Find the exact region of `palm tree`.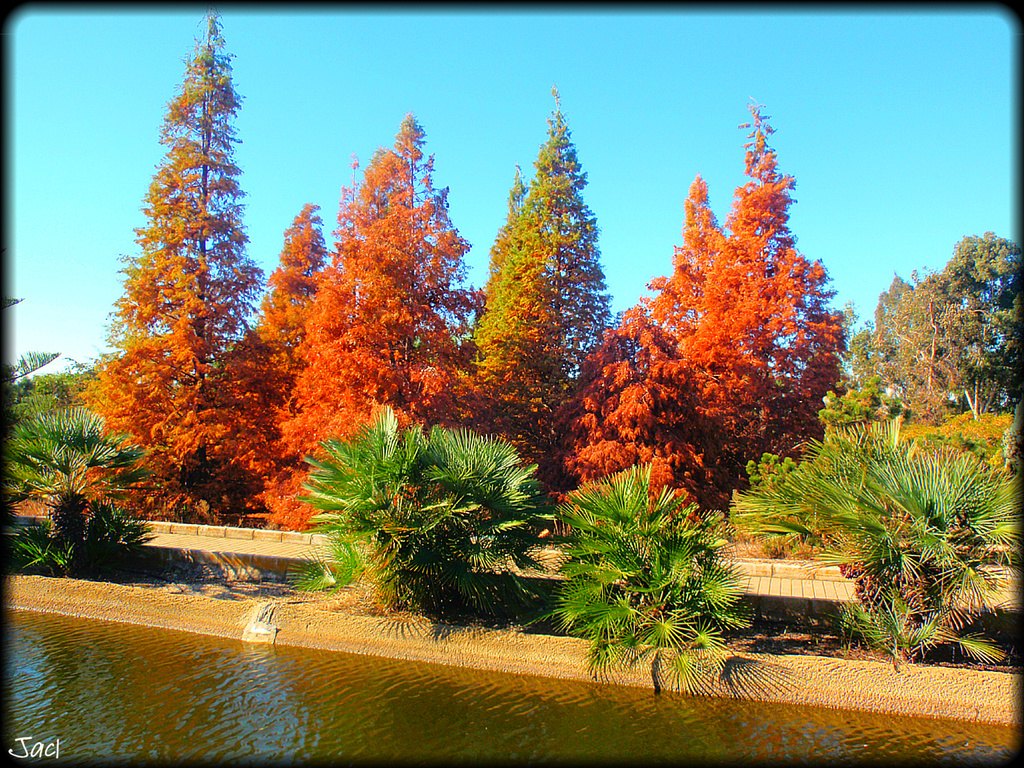
Exact region: <region>517, 102, 620, 404</region>.
